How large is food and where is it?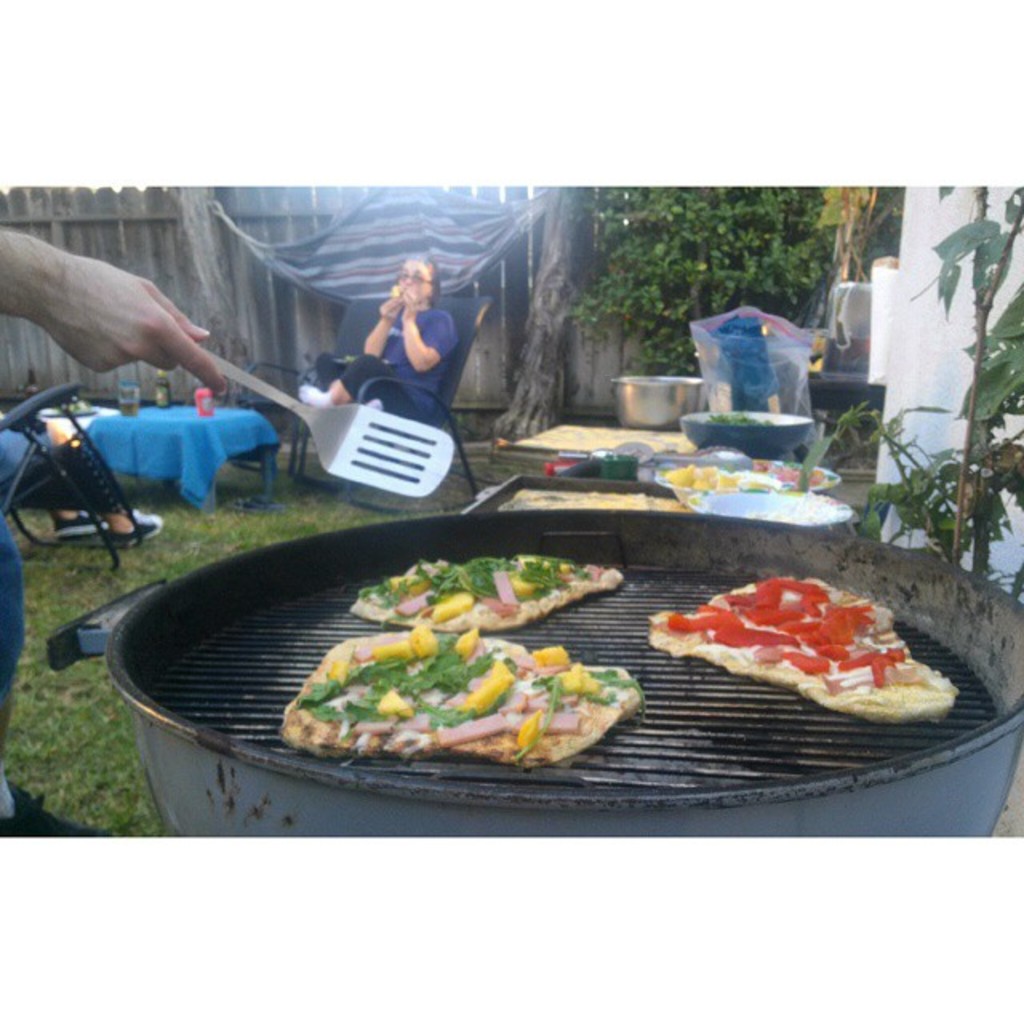
Bounding box: x1=704 y1=408 x2=771 y2=421.
